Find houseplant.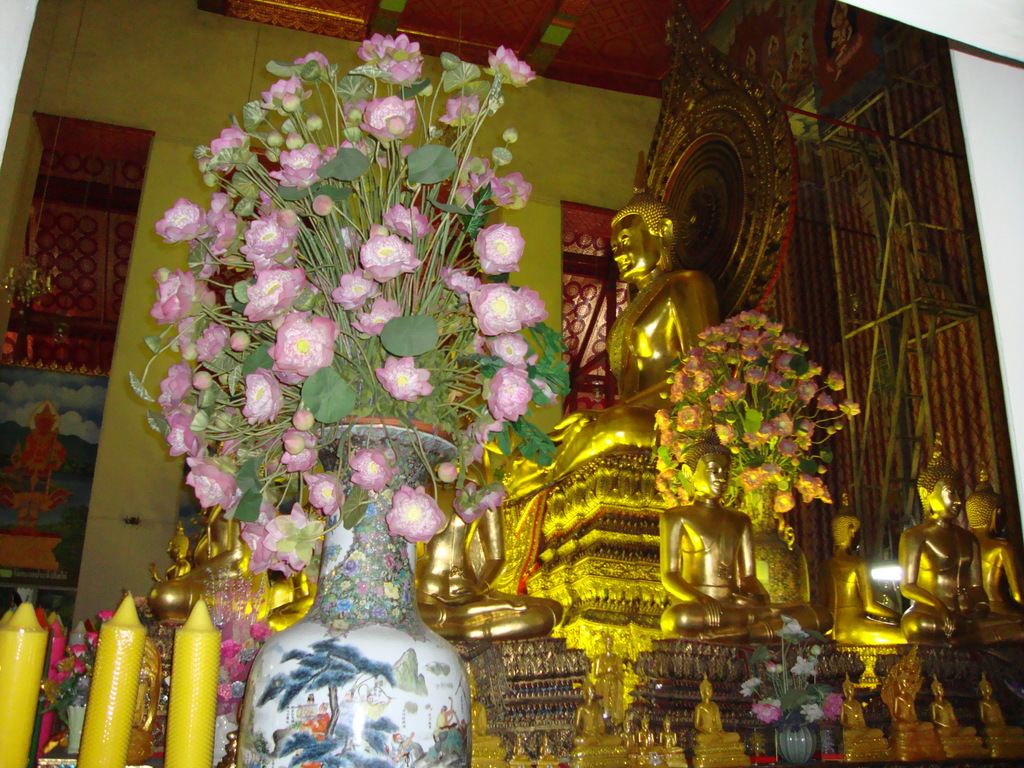
bbox=[653, 307, 866, 611].
